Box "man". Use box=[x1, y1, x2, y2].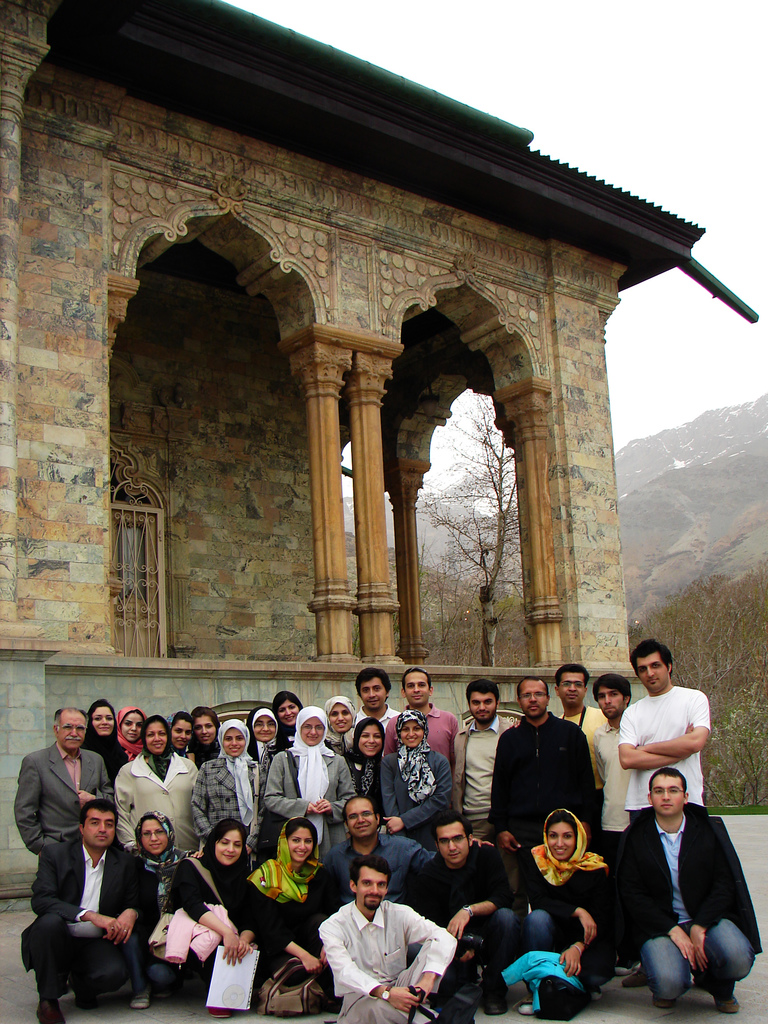
box=[382, 664, 459, 760].
